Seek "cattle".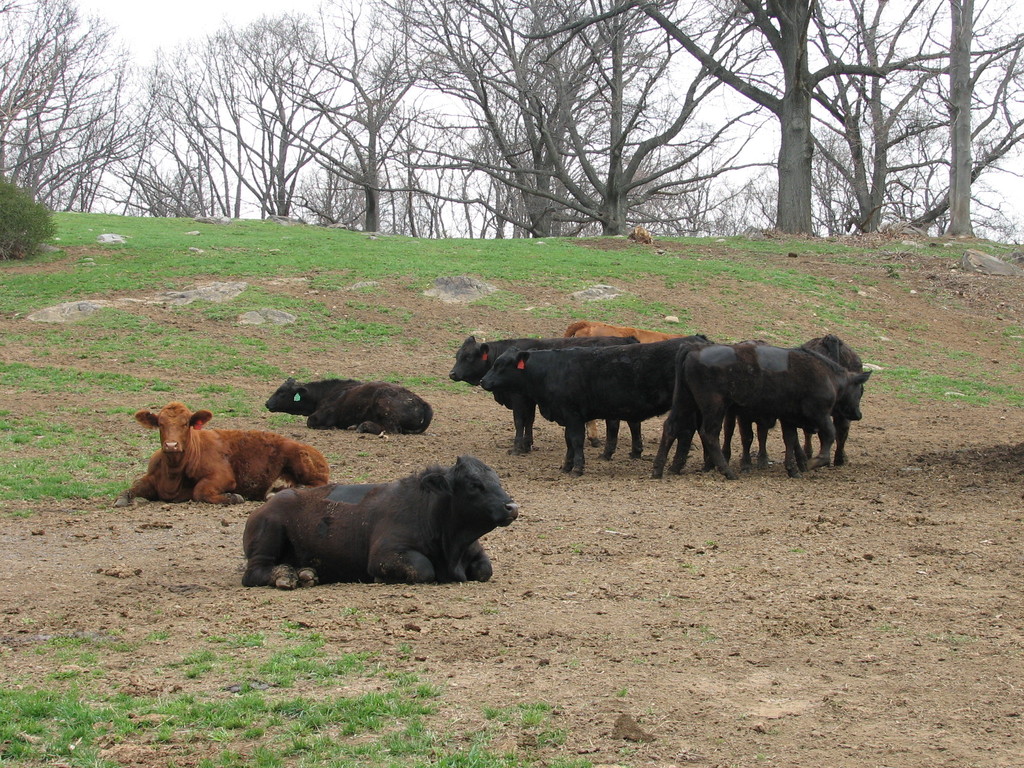
bbox(116, 403, 328, 508).
